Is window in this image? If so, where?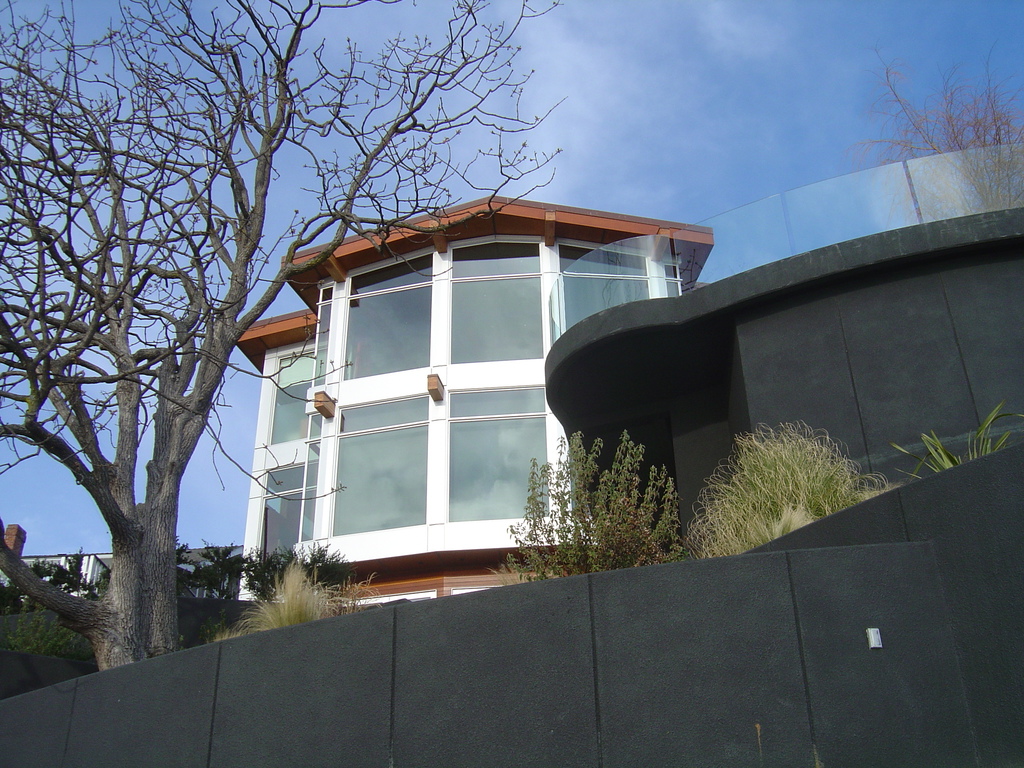
Yes, at bbox=[307, 230, 677, 377].
